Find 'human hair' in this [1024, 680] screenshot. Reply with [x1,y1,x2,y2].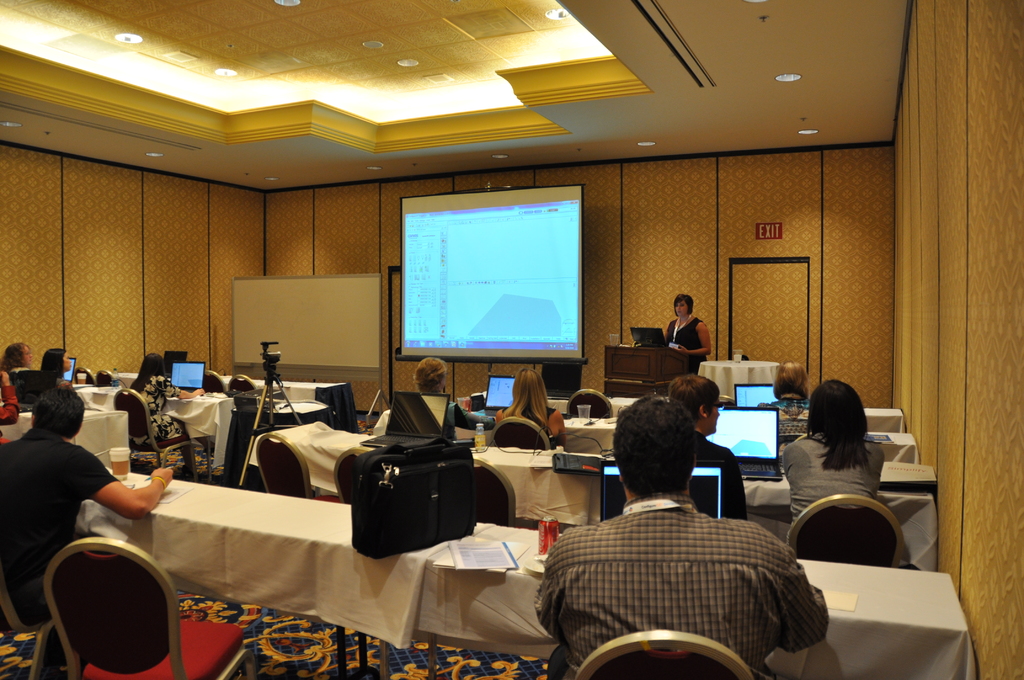
[34,377,85,438].
